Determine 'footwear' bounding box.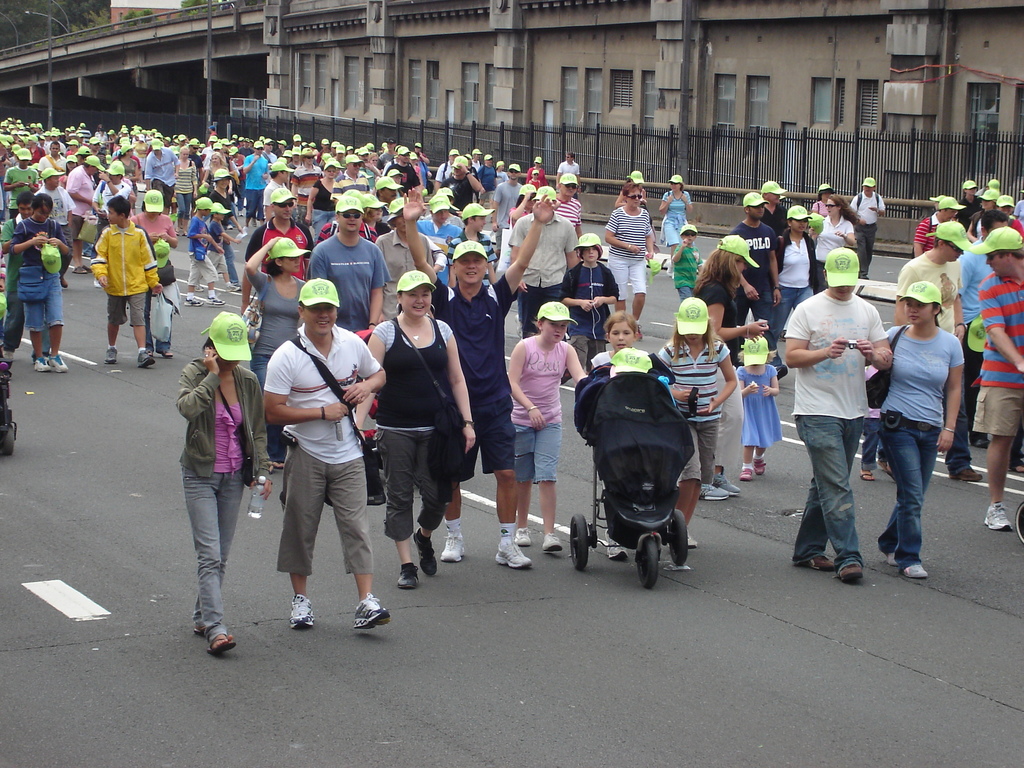
Determined: x1=948 y1=465 x2=981 y2=484.
